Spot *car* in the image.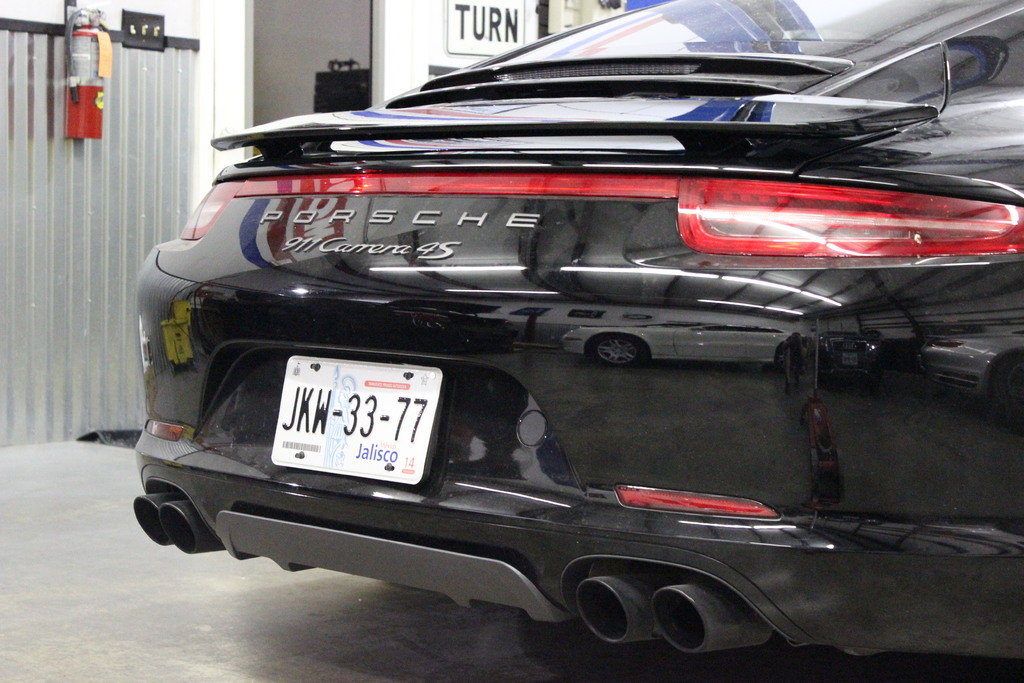
*car* found at {"x1": 131, "y1": 0, "x2": 1023, "y2": 656}.
